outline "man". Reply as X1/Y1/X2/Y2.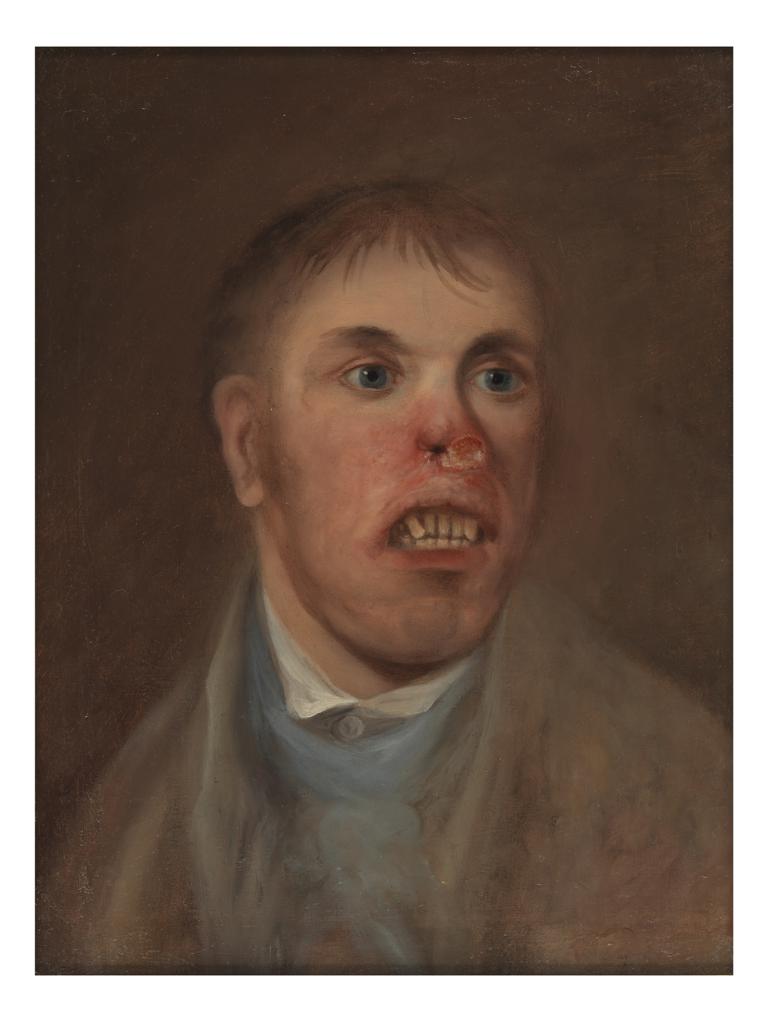
56/149/734/983.
